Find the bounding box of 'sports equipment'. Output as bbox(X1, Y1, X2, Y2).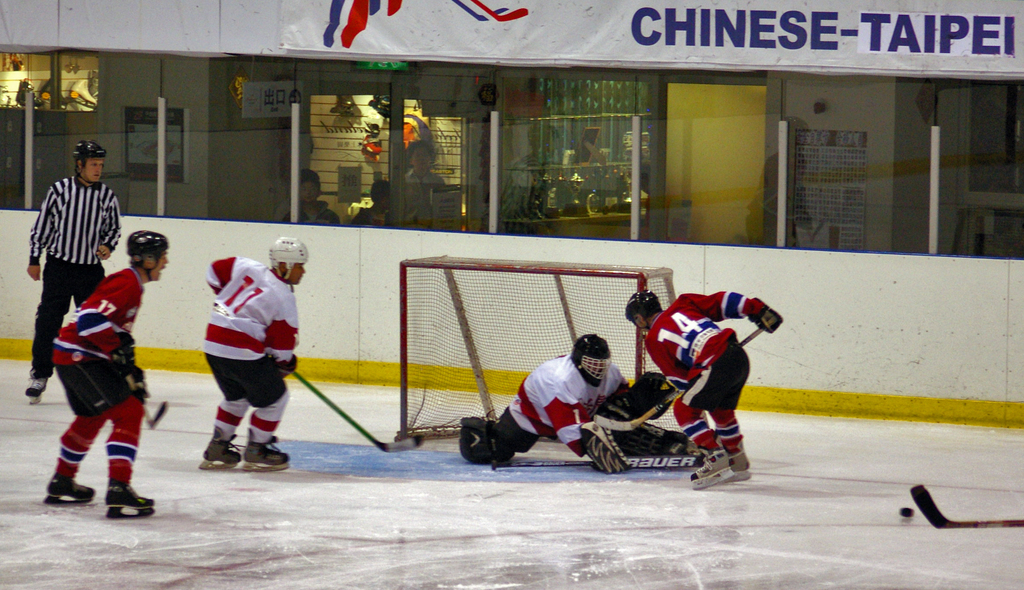
bbox(732, 450, 751, 479).
